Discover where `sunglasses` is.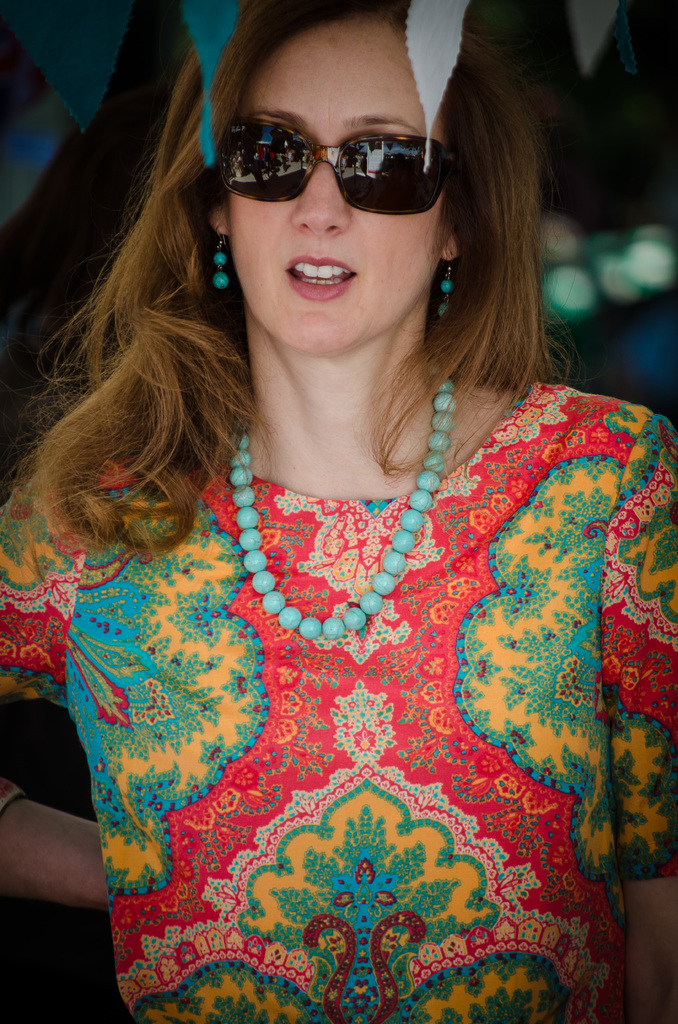
Discovered at bbox=[209, 120, 454, 218].
